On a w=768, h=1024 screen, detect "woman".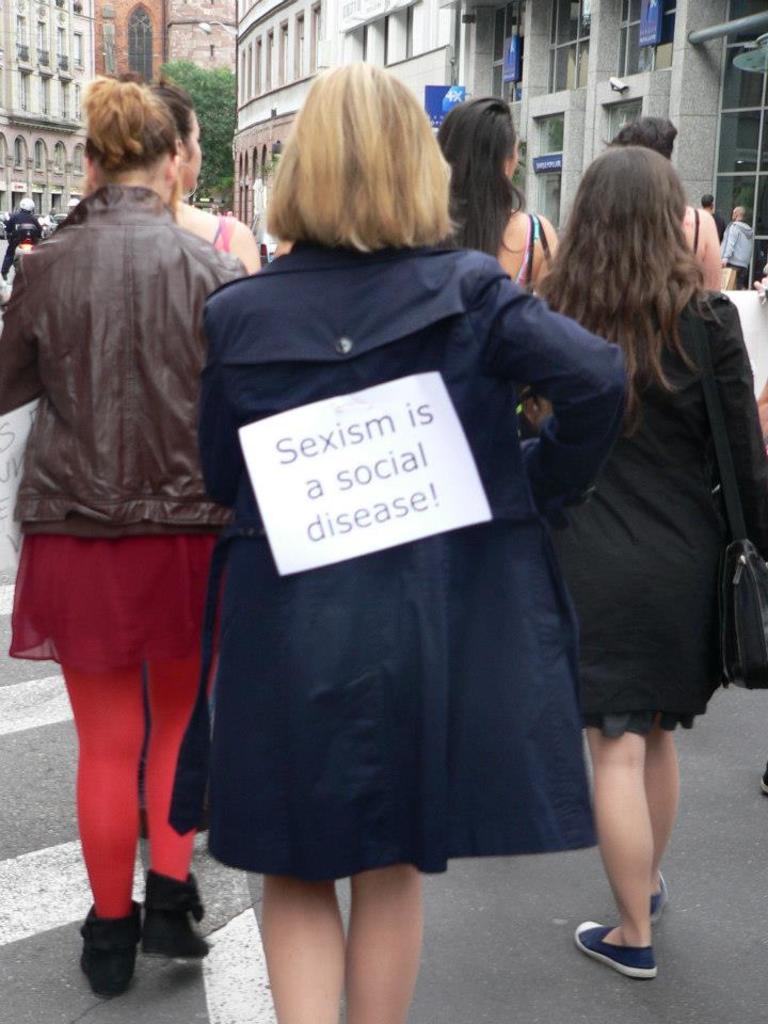
bbox=(179, 100, 627, 971).
